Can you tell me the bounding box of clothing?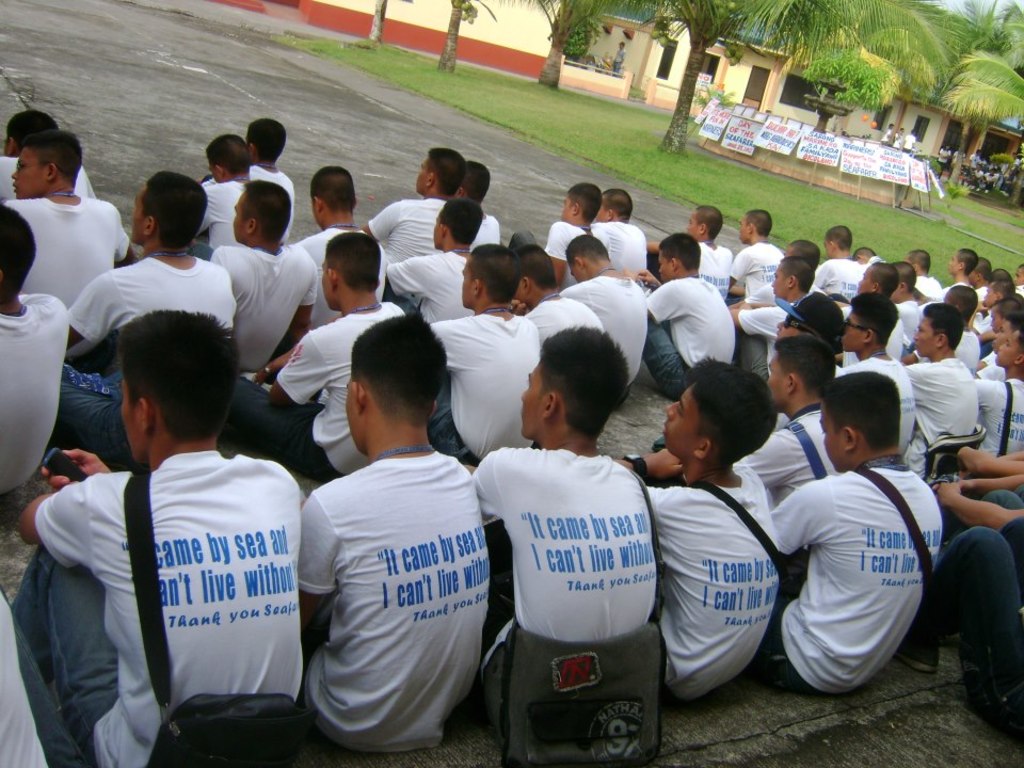
BBox(953, 324, 985, 375).
